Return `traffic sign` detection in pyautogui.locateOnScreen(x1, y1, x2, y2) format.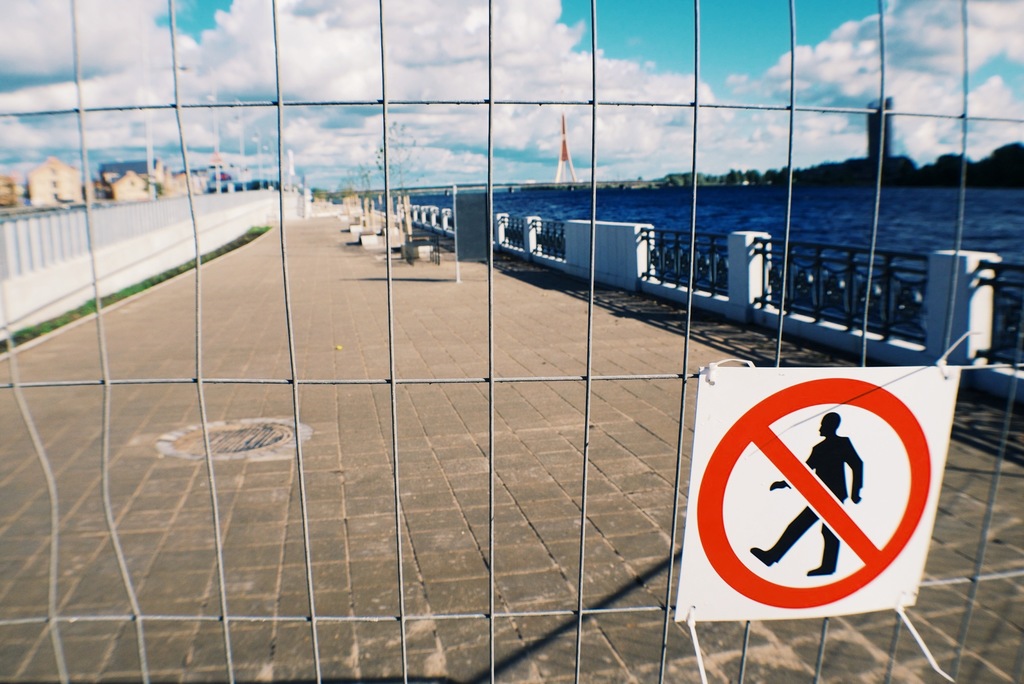
pyautogui.locateOnScreen(673, 363, 956, 625).
